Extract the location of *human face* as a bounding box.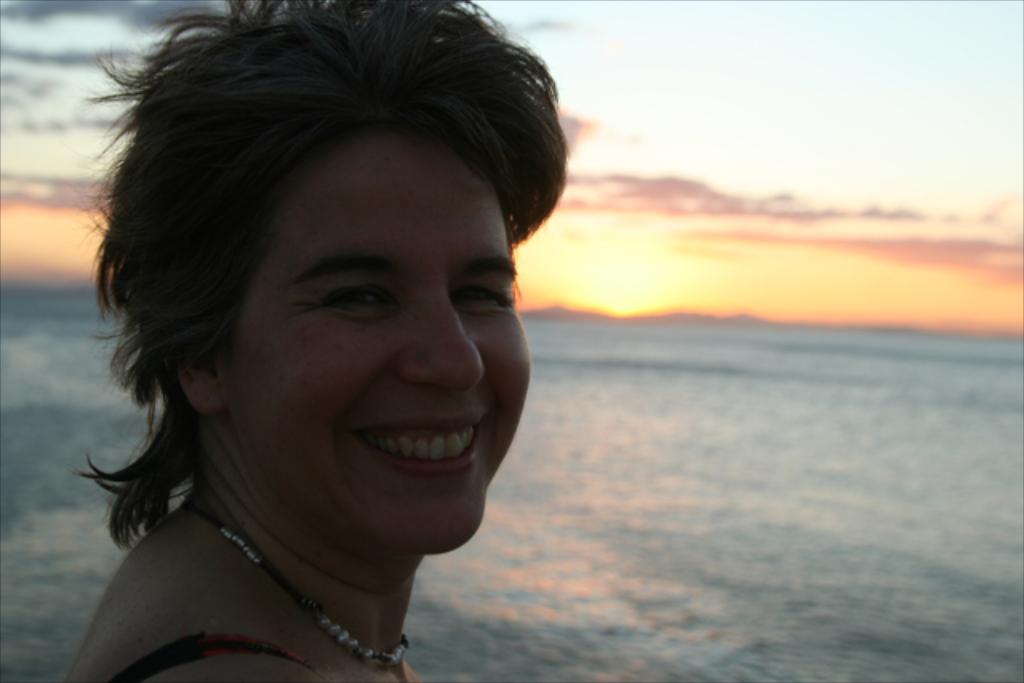
218:128:533:552.
